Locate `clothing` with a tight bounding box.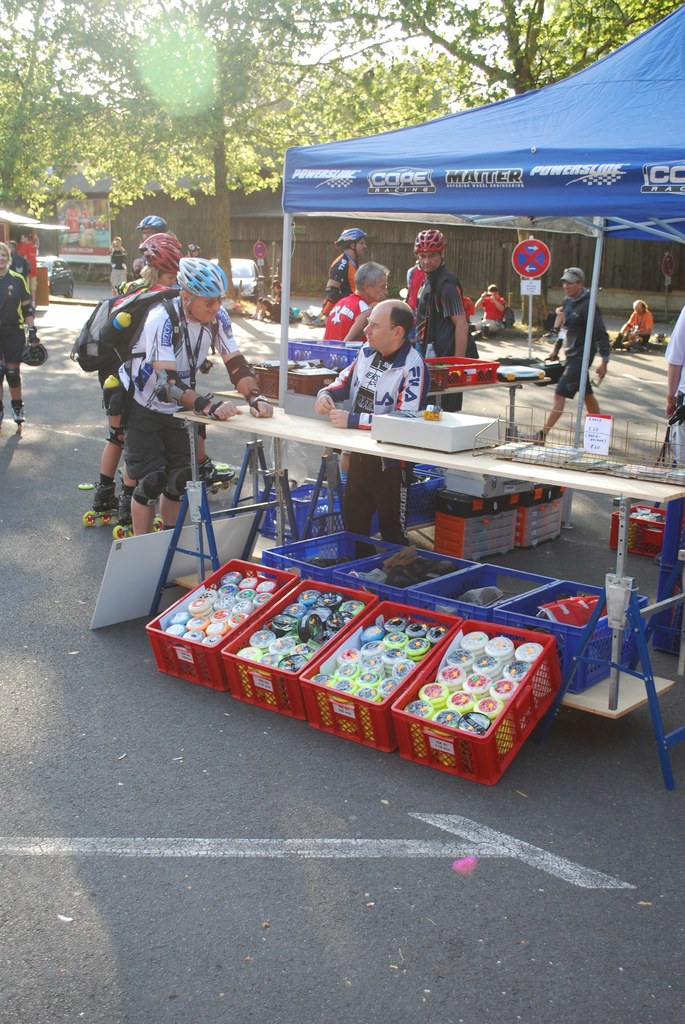
[x1=479, y1=291, x2=503, y2=331].
